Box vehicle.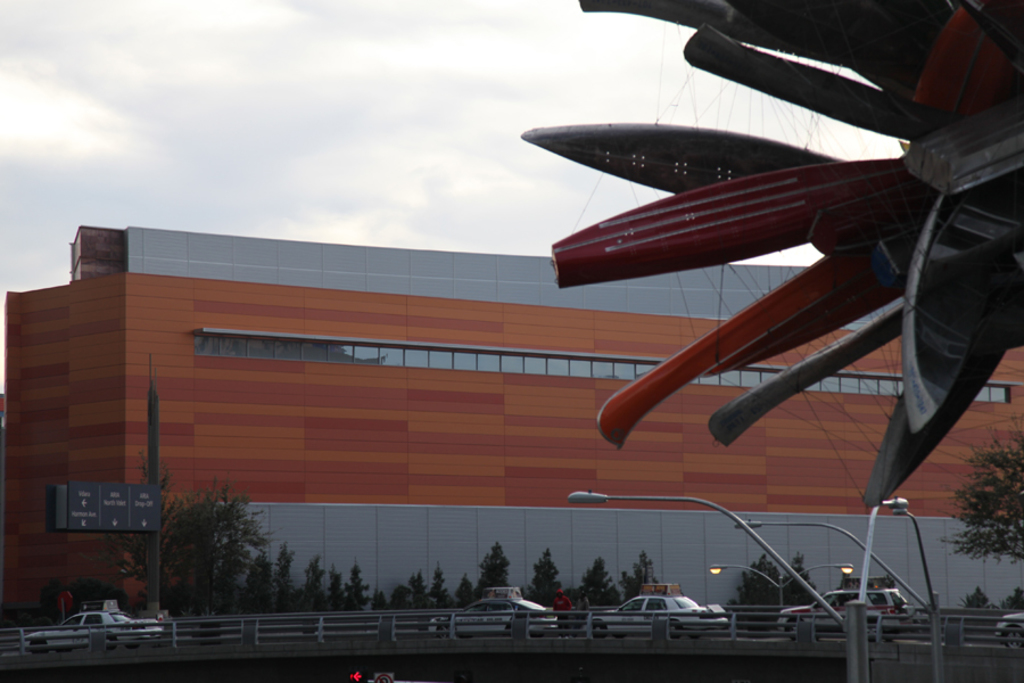
bbox=(781, 586, 907, 639).
